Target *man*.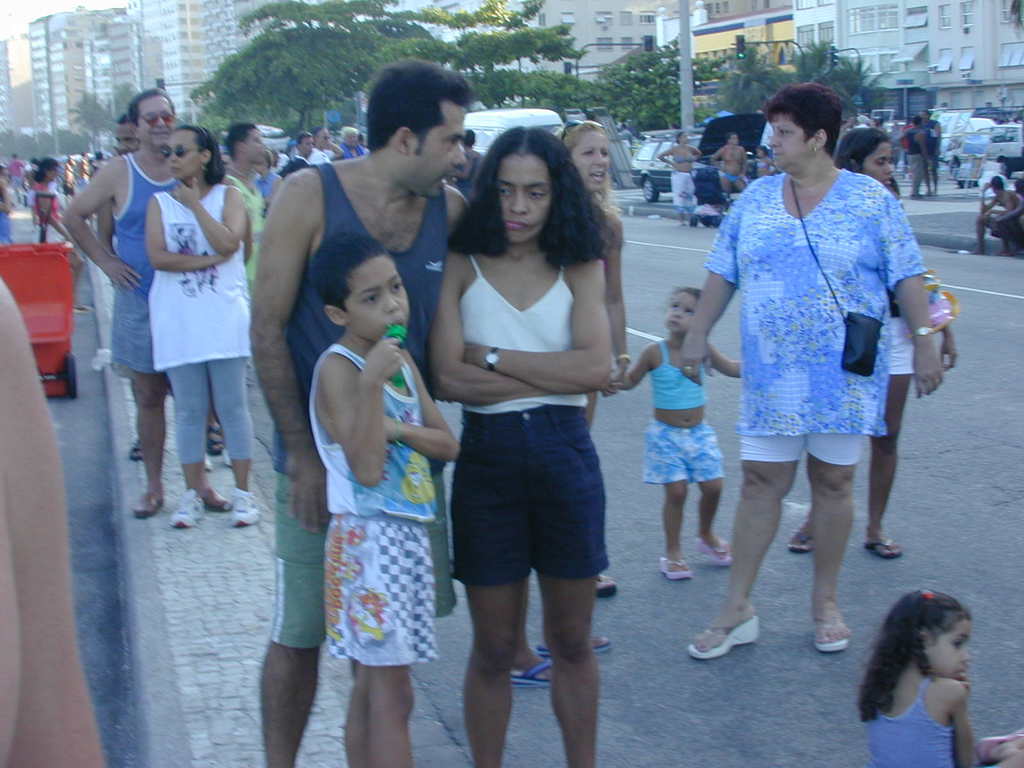
Target region: pyautogui.locateOnScreen(895, 119, 927, 197).
